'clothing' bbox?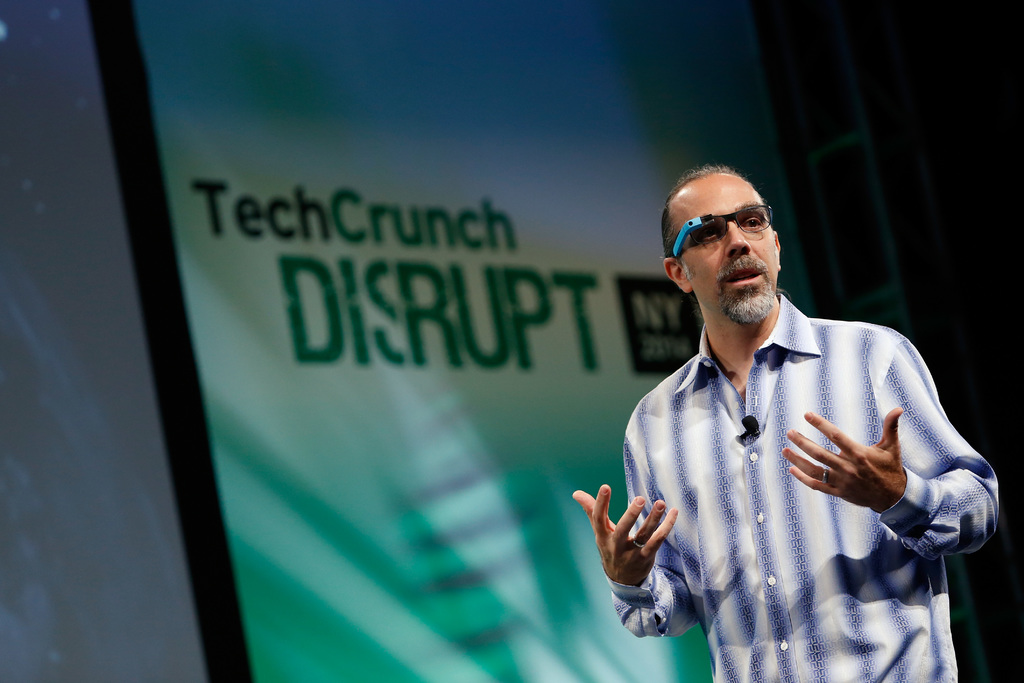
610/283/977/645
